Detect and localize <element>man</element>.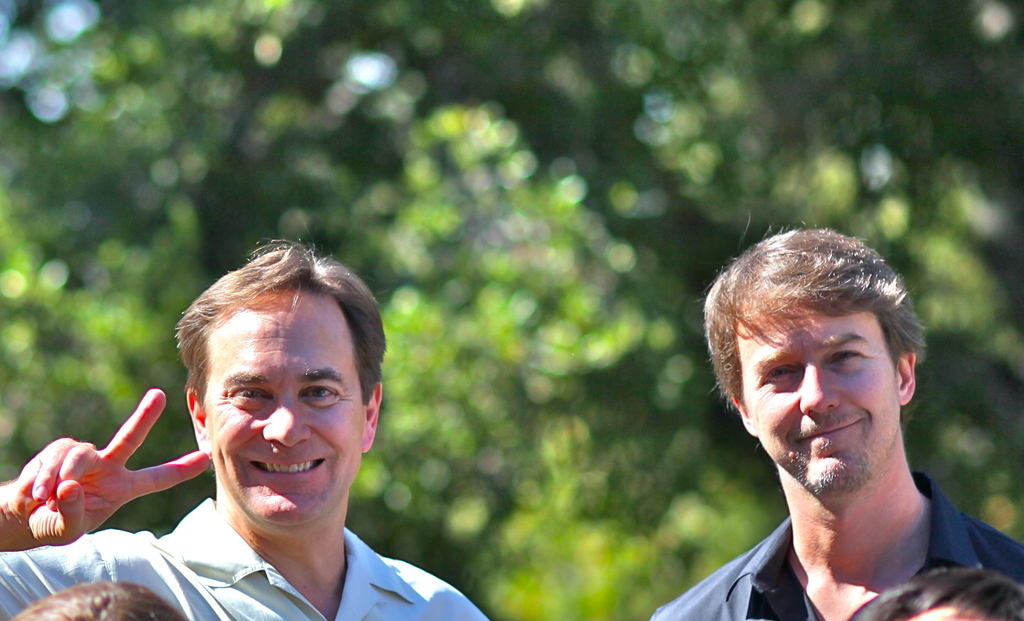
Localized at box(646, 213, 1023, 620).
